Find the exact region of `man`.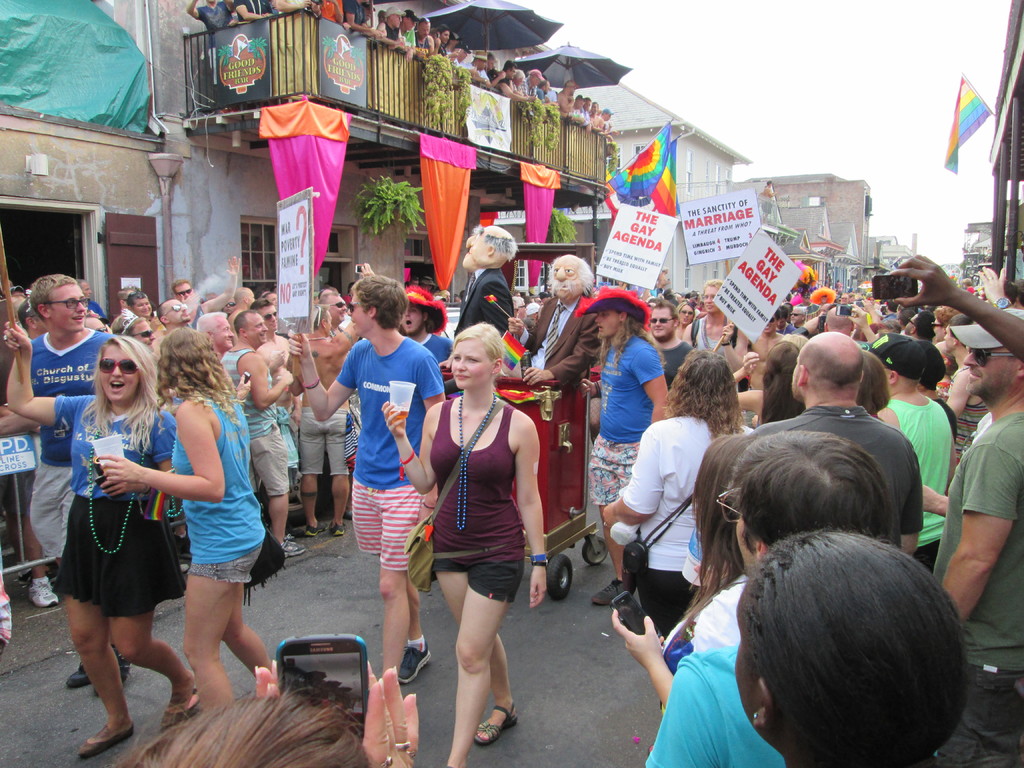
Exact region: crop(749, 334, 926, 549).
